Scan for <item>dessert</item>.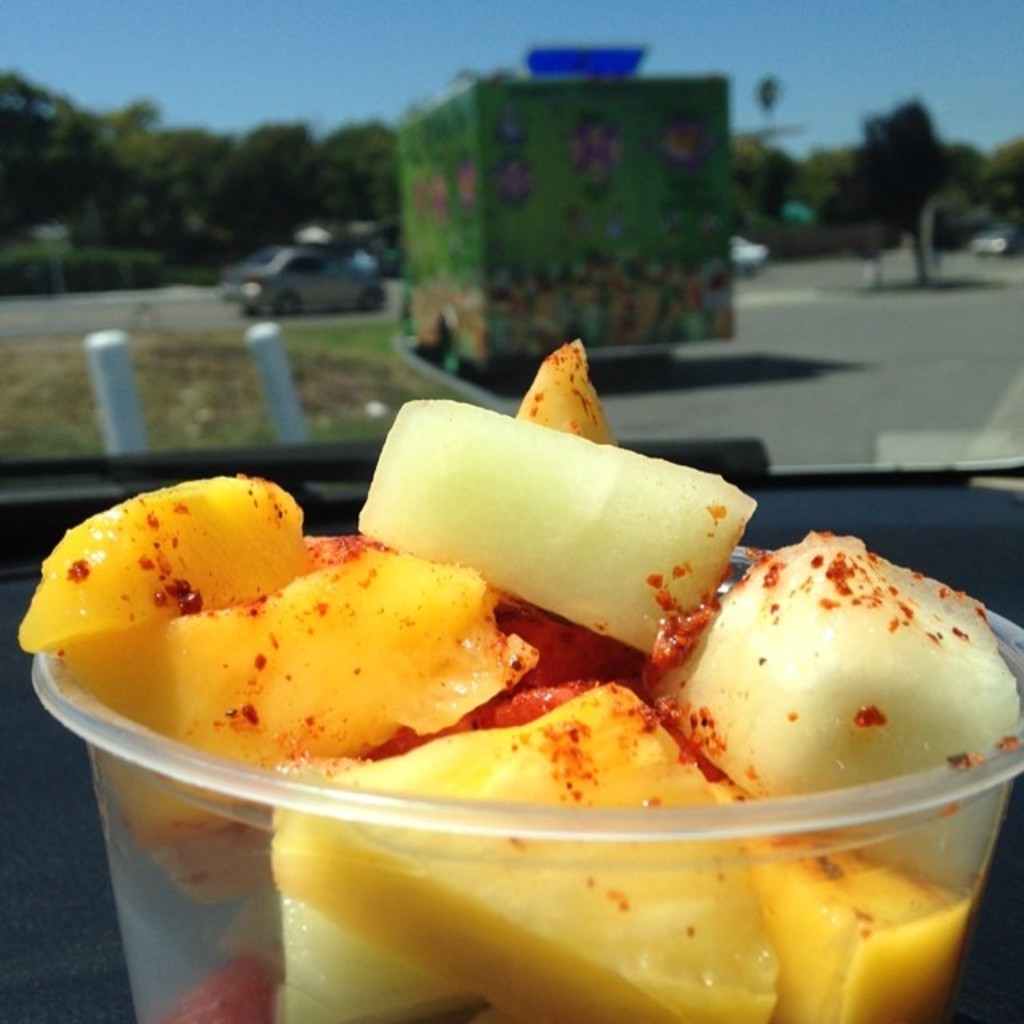
Scan result: x1=738 y1=819 x2=973 y2=1022.
